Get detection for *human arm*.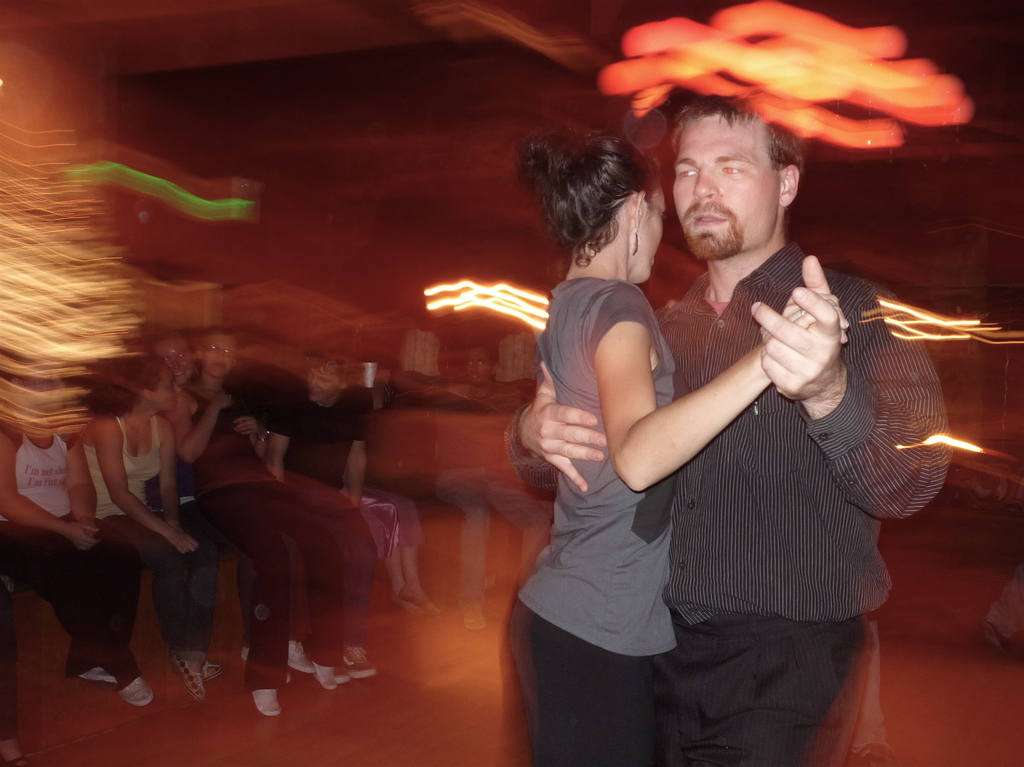
Detection: pyautogui.locateOnScreen(764, 253, 962, 519).
